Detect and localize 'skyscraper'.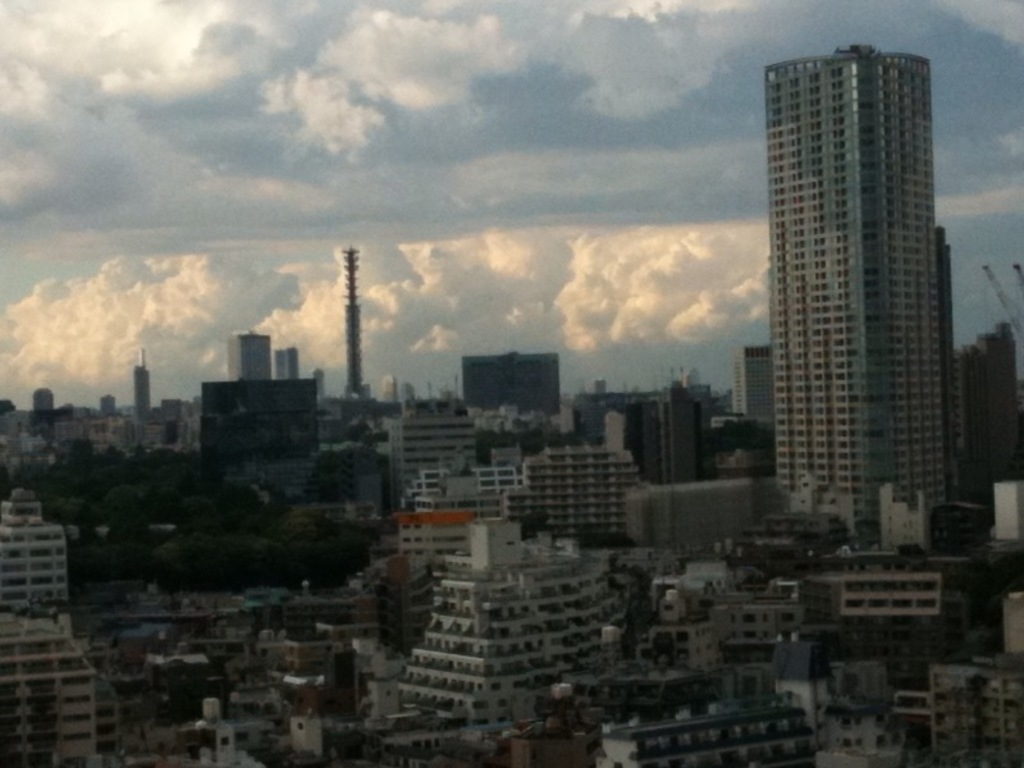
Localized at <bbox>765, 49, 954, 541</bbox>.
